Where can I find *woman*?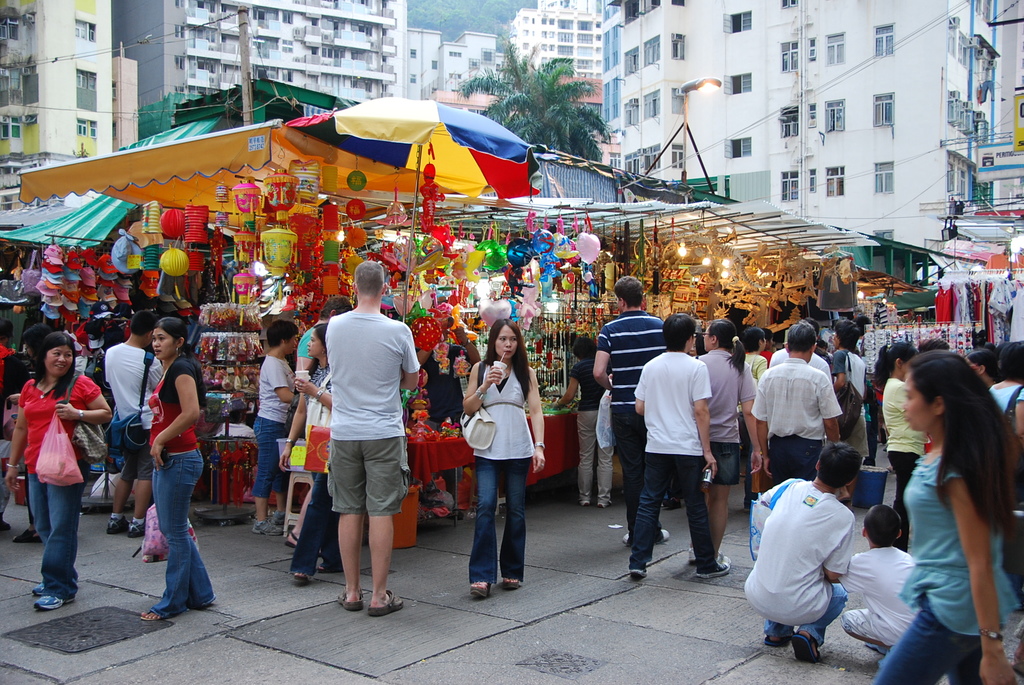
You can find it at [691, 319, 764, 567].
